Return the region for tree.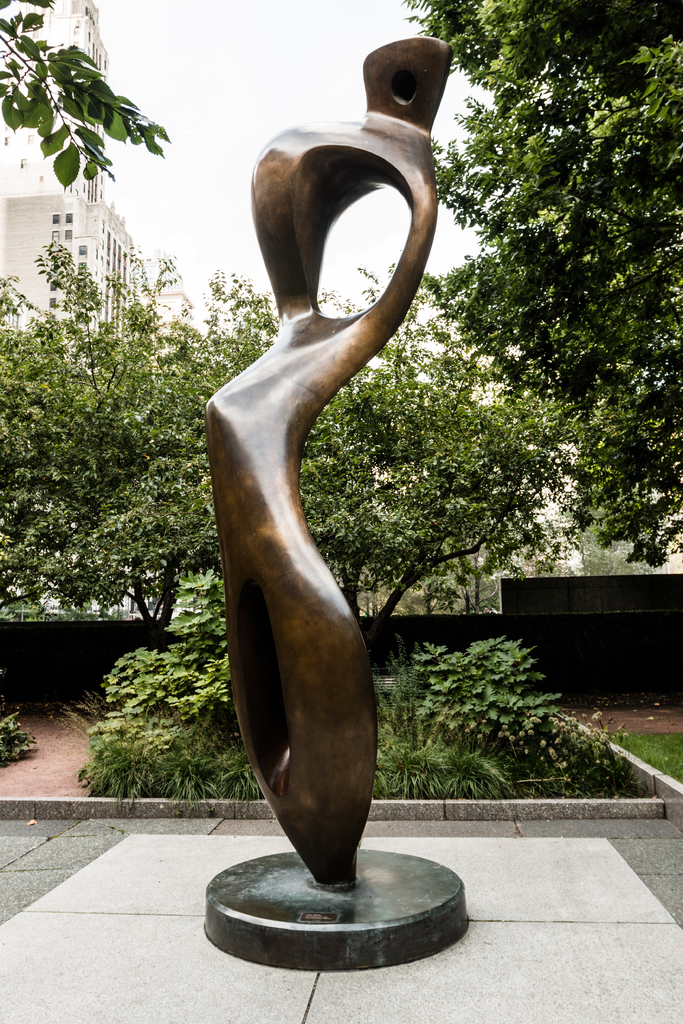
586 474 666 561.
